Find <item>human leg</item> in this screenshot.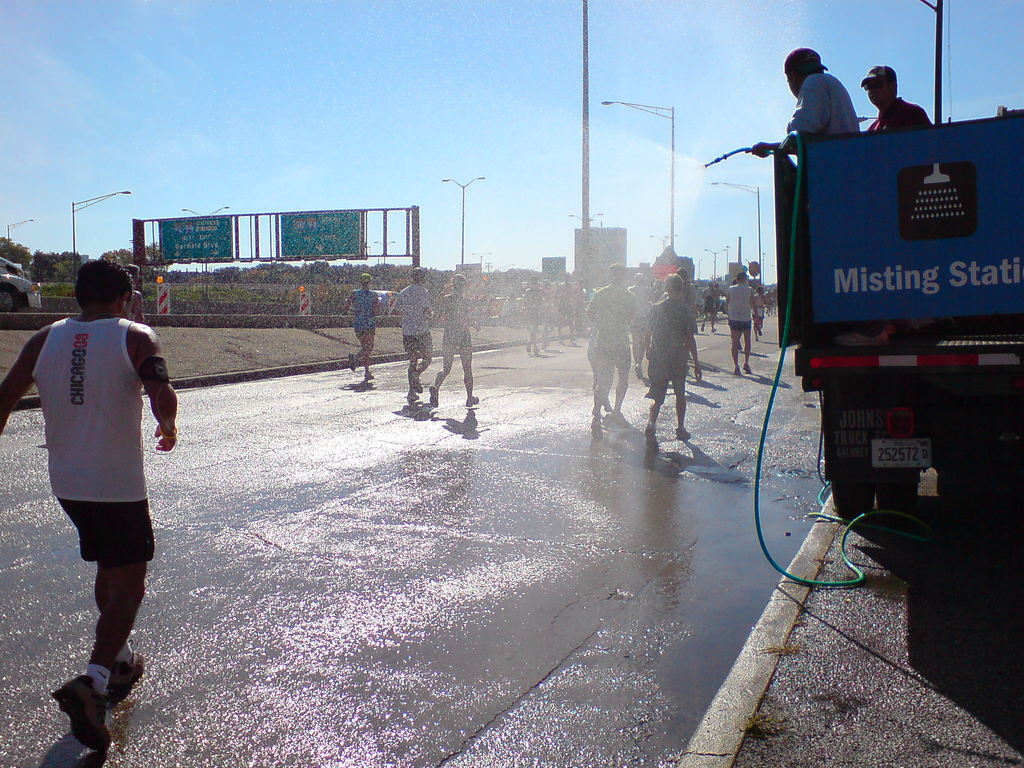
The bounding box for <item>human leg</item> is detection(408, 336, 435, 392).
